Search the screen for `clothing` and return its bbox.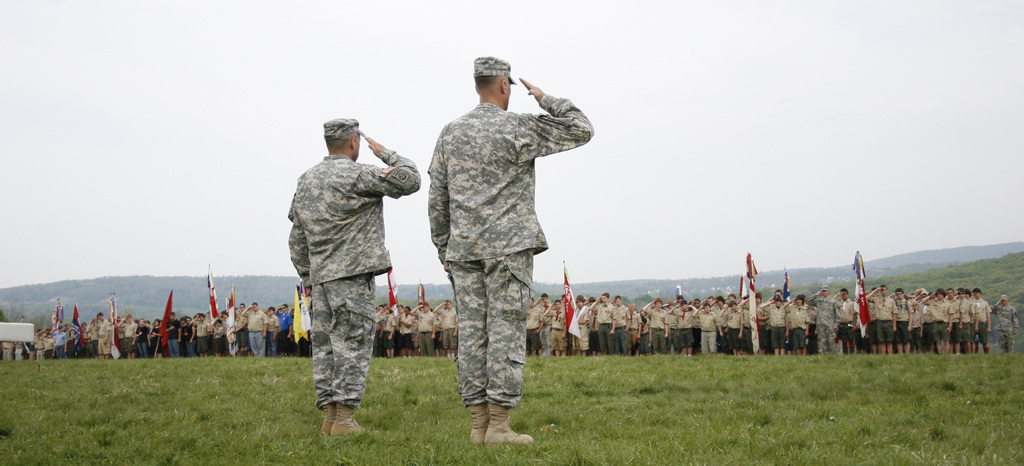
Found: {"left": 772, "top": 333, "right": 785, "bottom": 348}.
